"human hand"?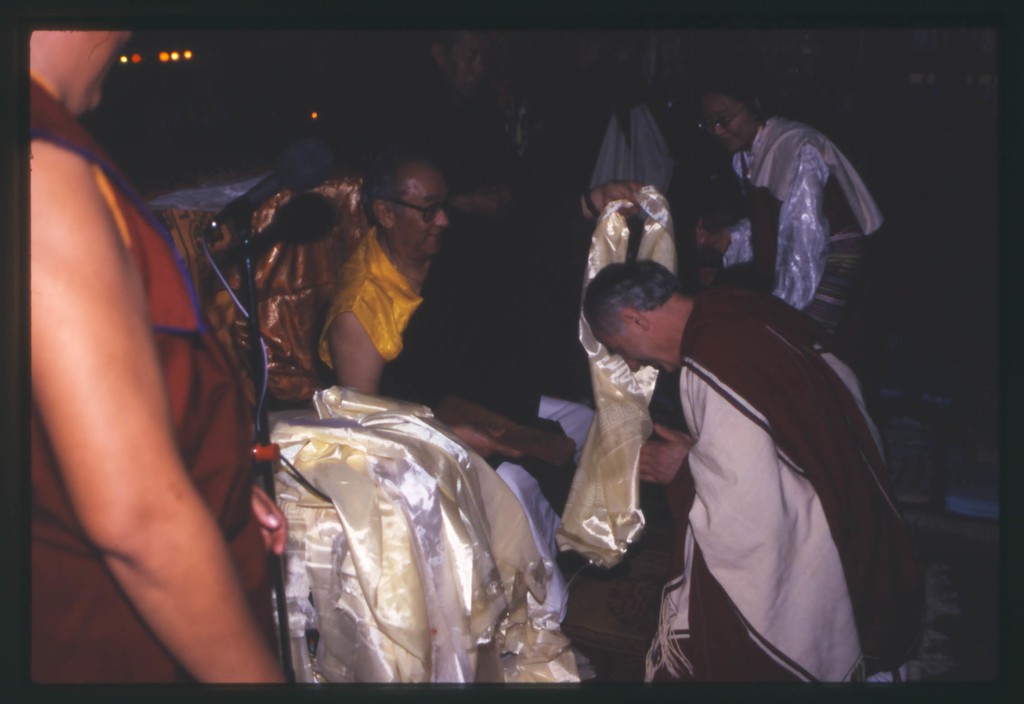
<bbox>692, 218, 712, 247</bbox>
